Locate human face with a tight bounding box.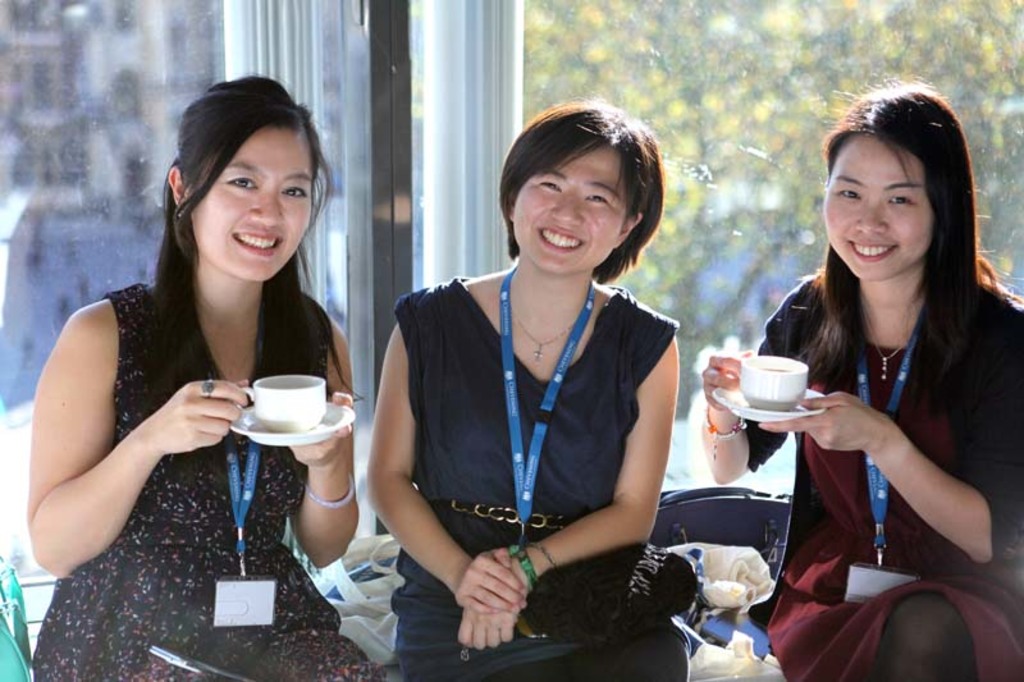
[x1=197, y1=119, x2=315, y2=282].
